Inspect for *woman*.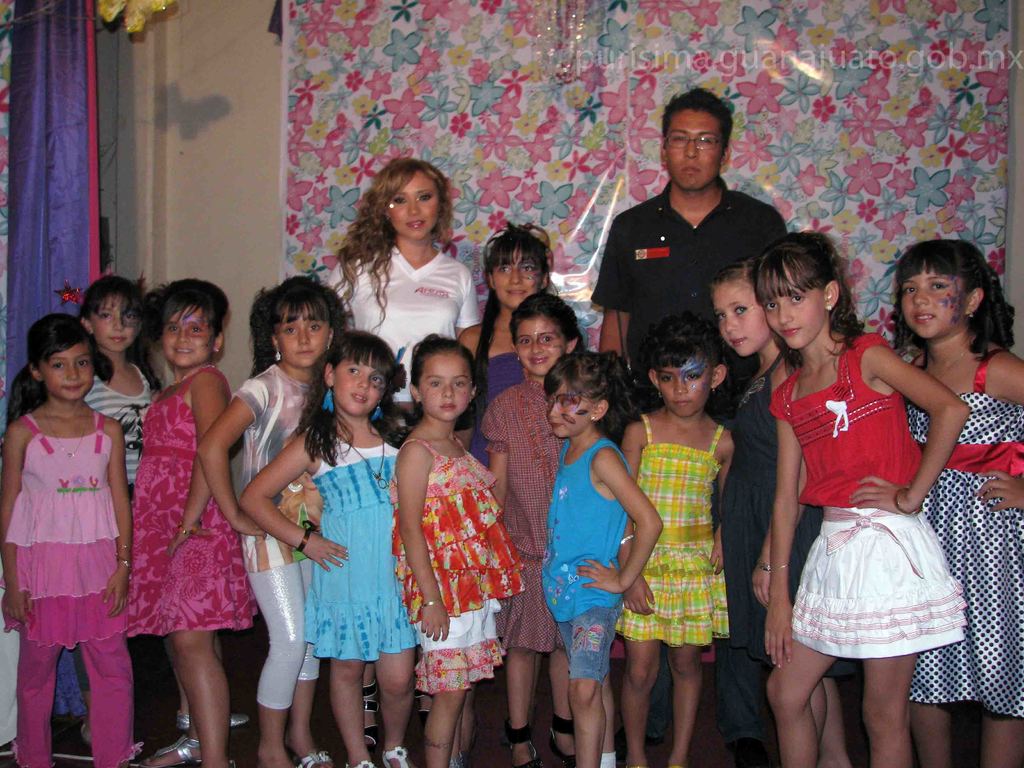
Inspection: 311,152,483,405.
